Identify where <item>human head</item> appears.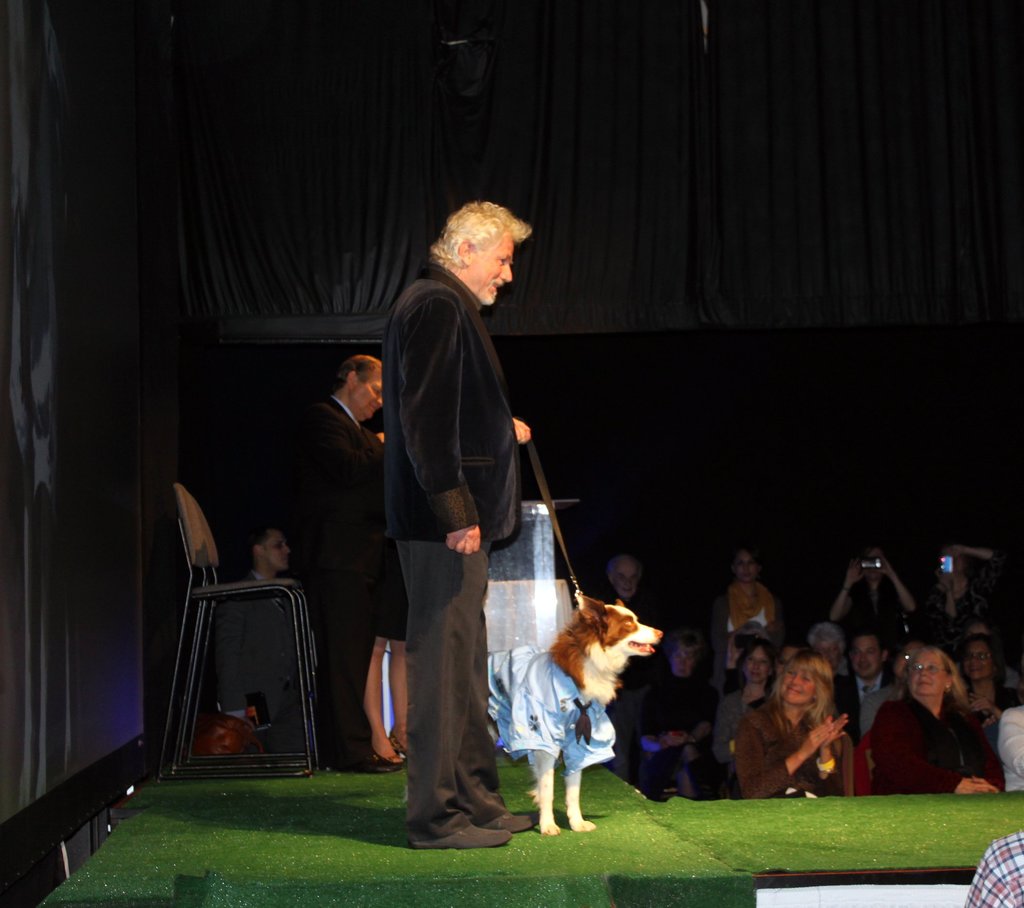
Appears at rect(247, 526, 294, 575).
